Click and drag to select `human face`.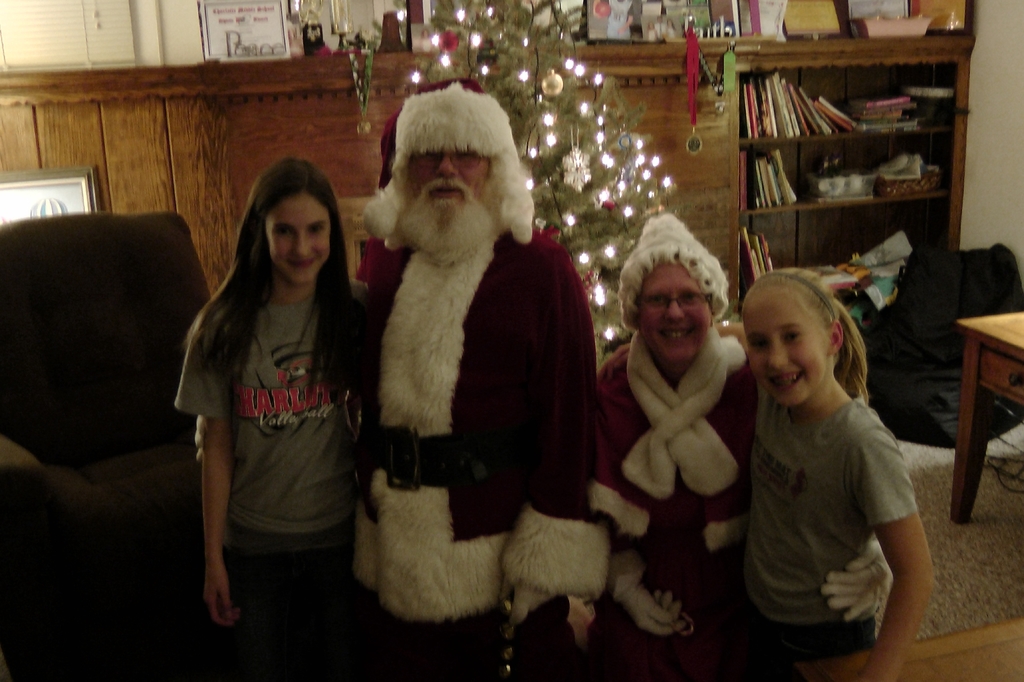
Selection: (x1=746, y1=283, x2=830, y2=405).
